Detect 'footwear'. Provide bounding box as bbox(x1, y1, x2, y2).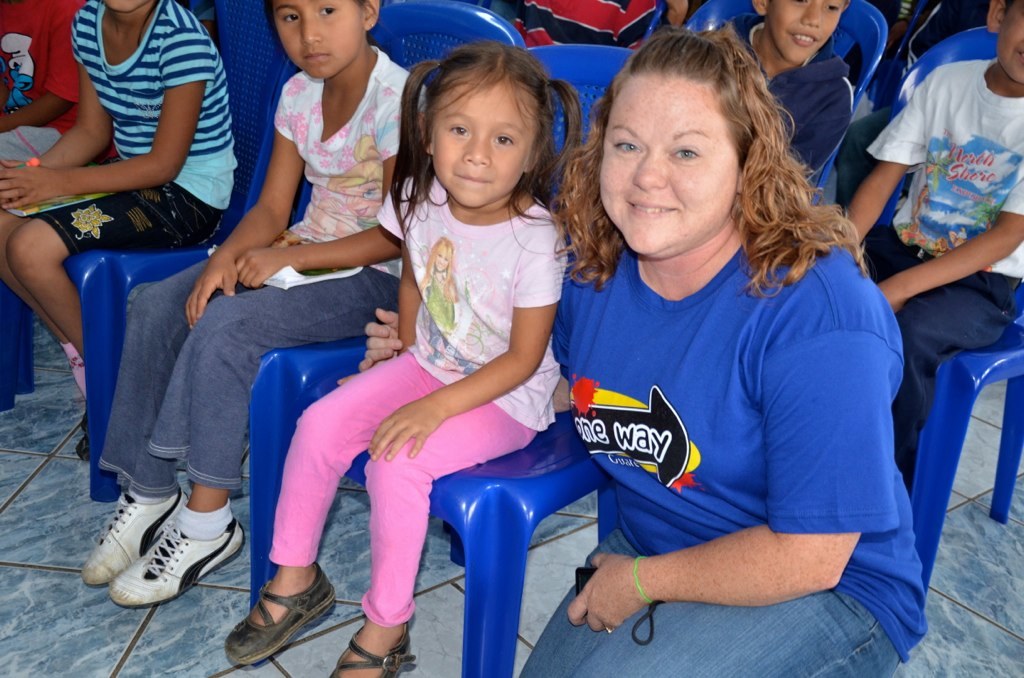
bbox(100, 516, 245, 601).
